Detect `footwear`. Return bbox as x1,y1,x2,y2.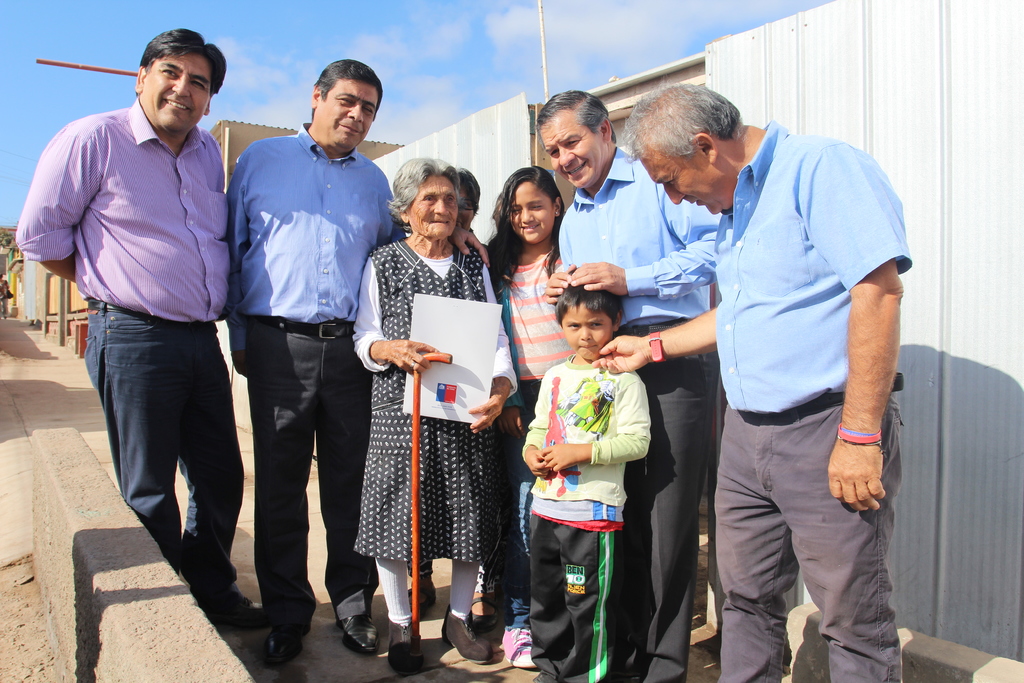
335,600,381,658.
